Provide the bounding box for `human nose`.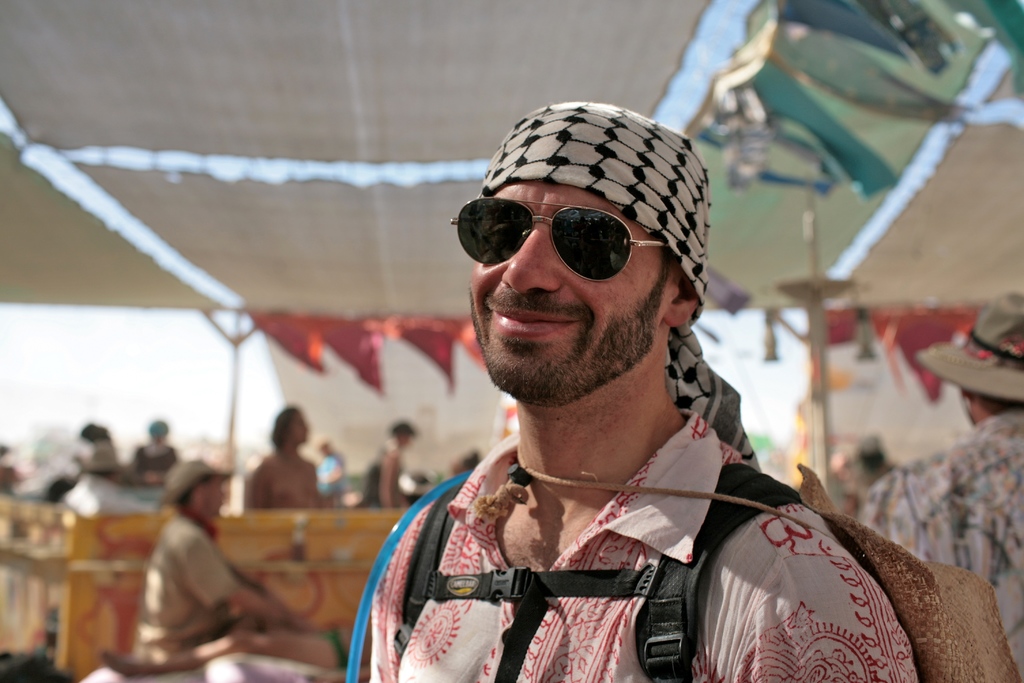
bbox=(502, 220, 564, 290).
